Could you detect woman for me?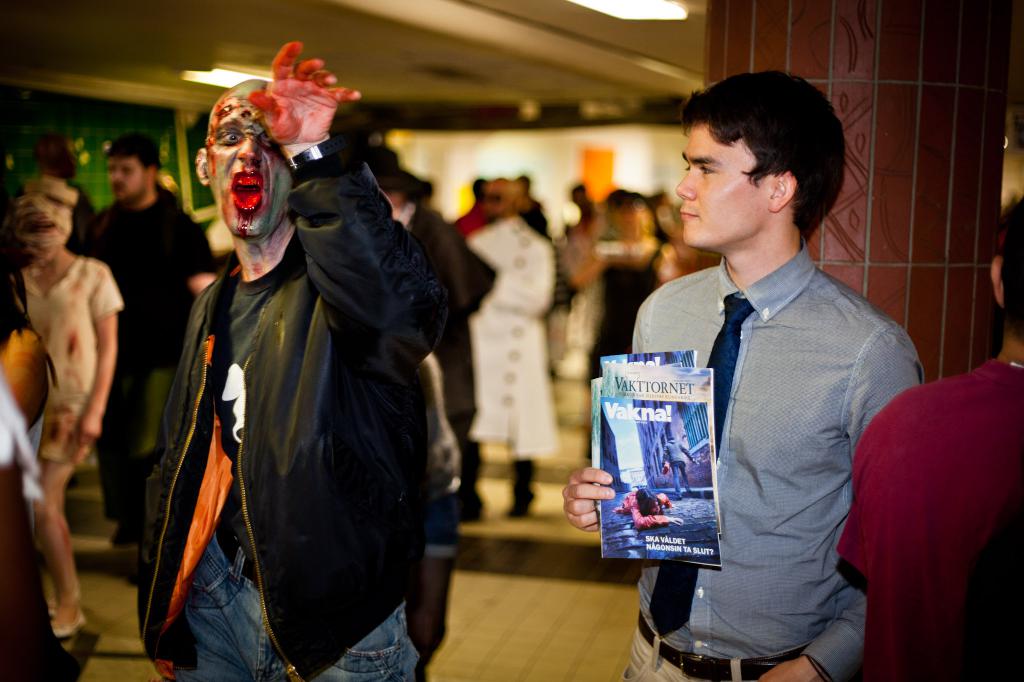
Detection result: 559,191,674,453.
